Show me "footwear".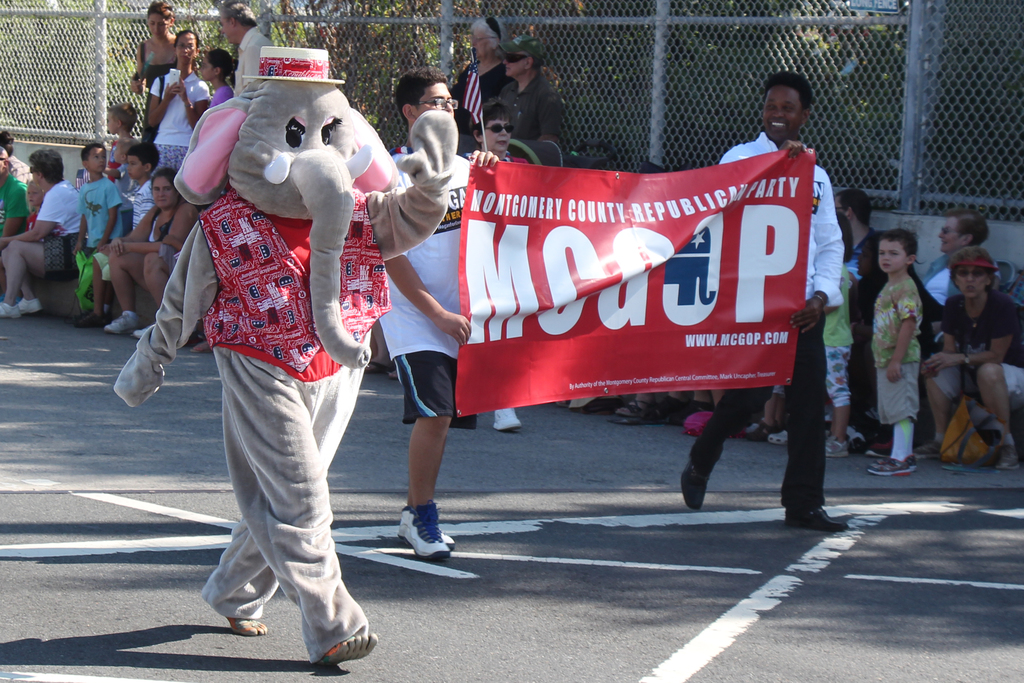
"footwear" is here: rect(740, 416, 779, 444).
